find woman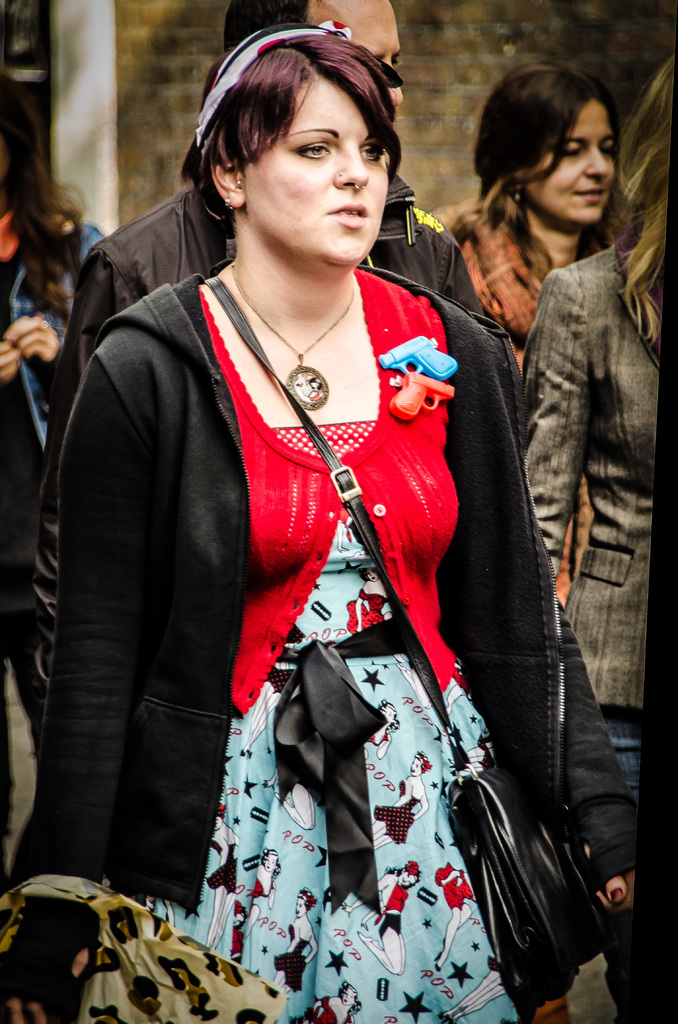
box=[518, 55, 675, 1023]
